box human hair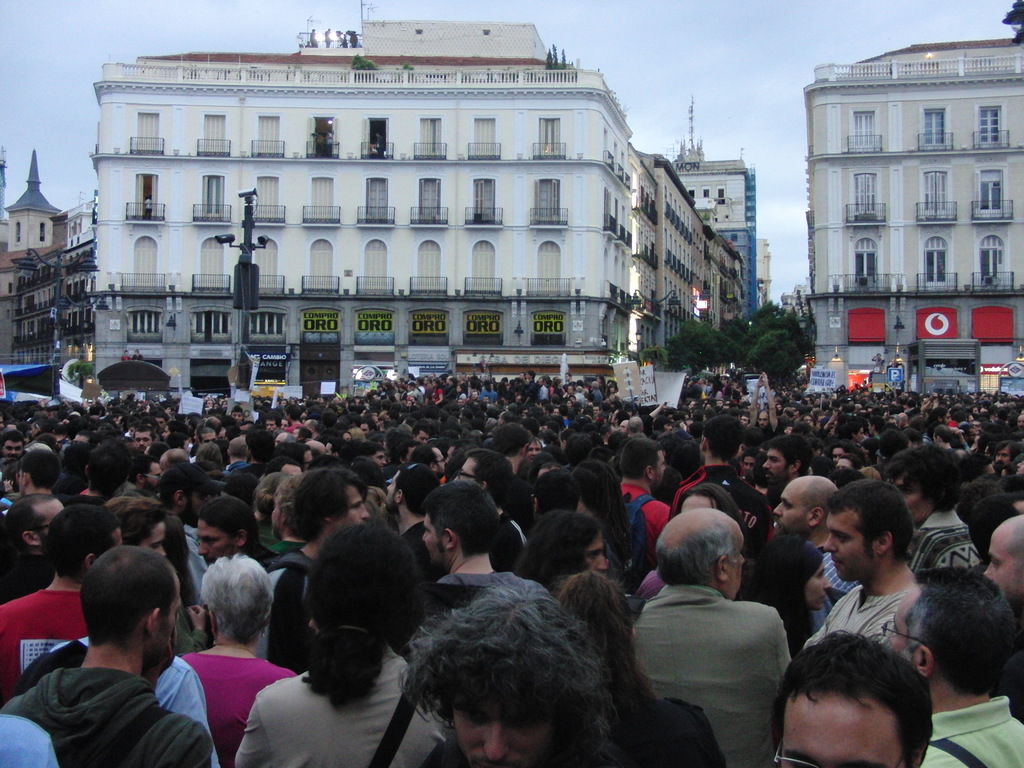
(76,543,174,655)
